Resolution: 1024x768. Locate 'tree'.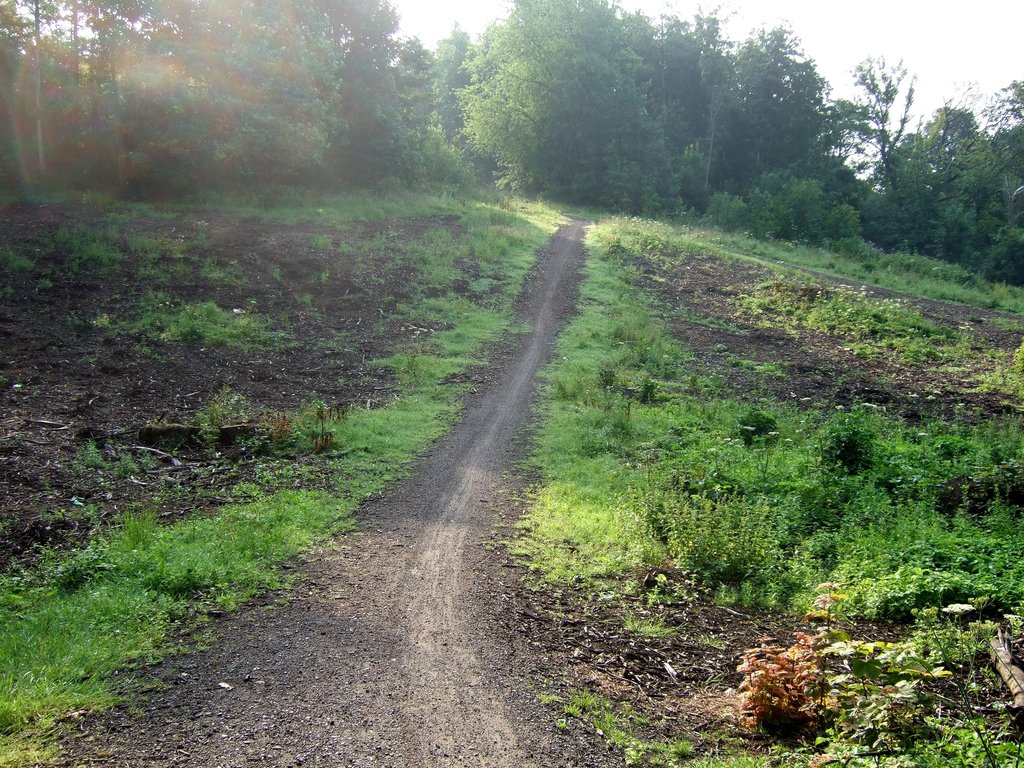
Rect(387, 35, 448, 166).
